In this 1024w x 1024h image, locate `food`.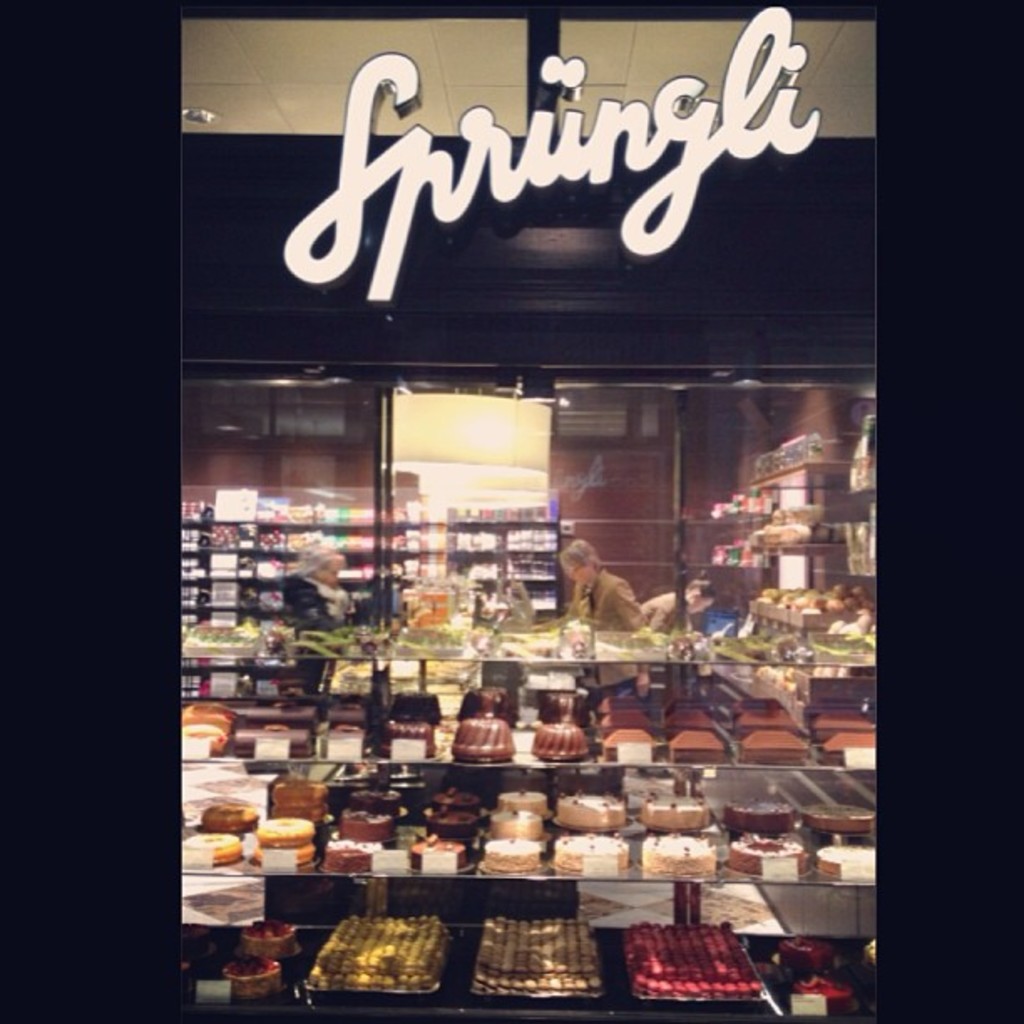
Bounding box: [left=448, top=713, right=517, bottom=766].
